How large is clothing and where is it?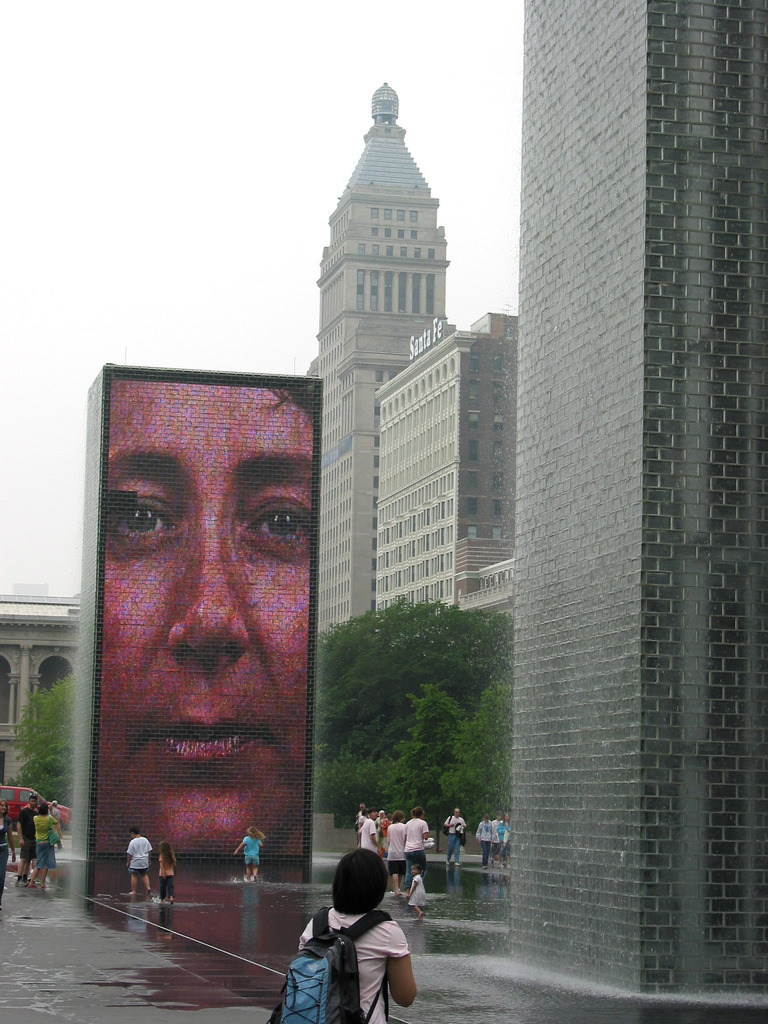
Bounding box: [18, 803, 30, 865].
